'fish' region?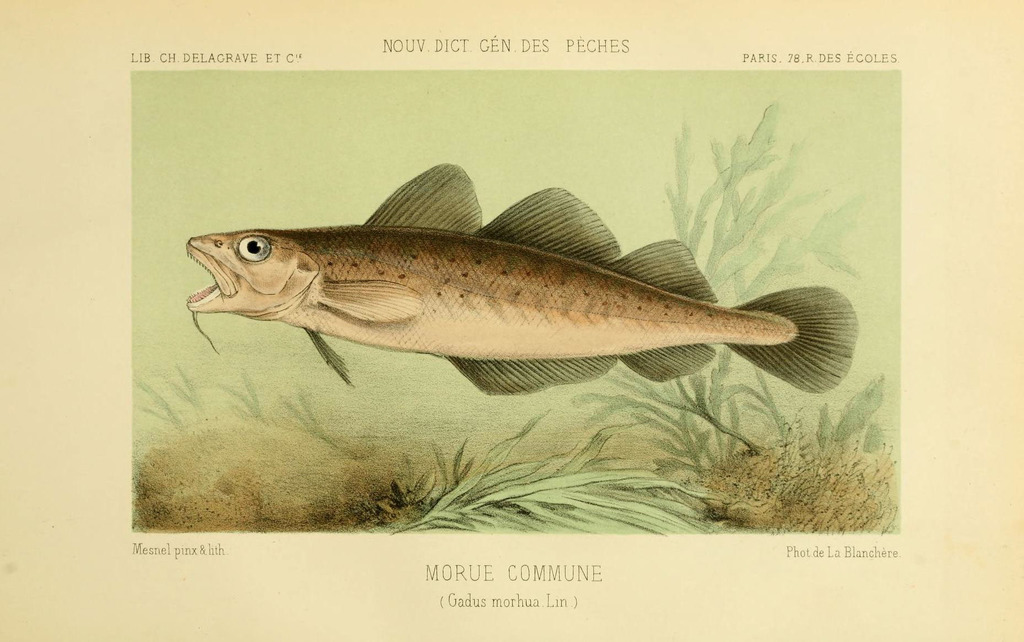
x1=151 y1=167 x2=851 y2=392
